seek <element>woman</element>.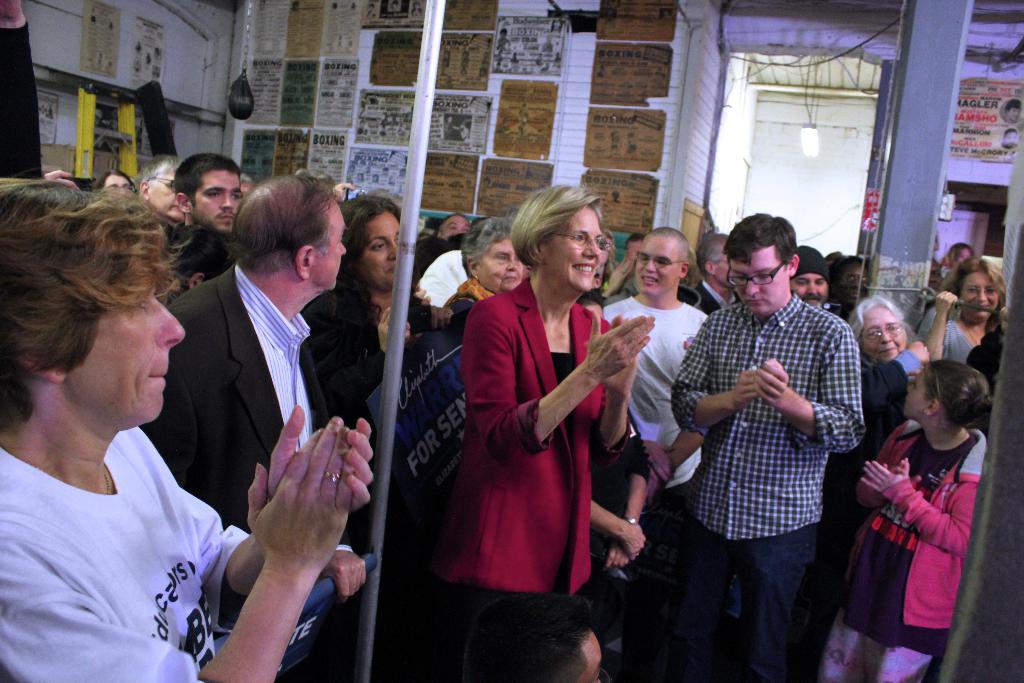
Rect(299, 190, 437, 551).
